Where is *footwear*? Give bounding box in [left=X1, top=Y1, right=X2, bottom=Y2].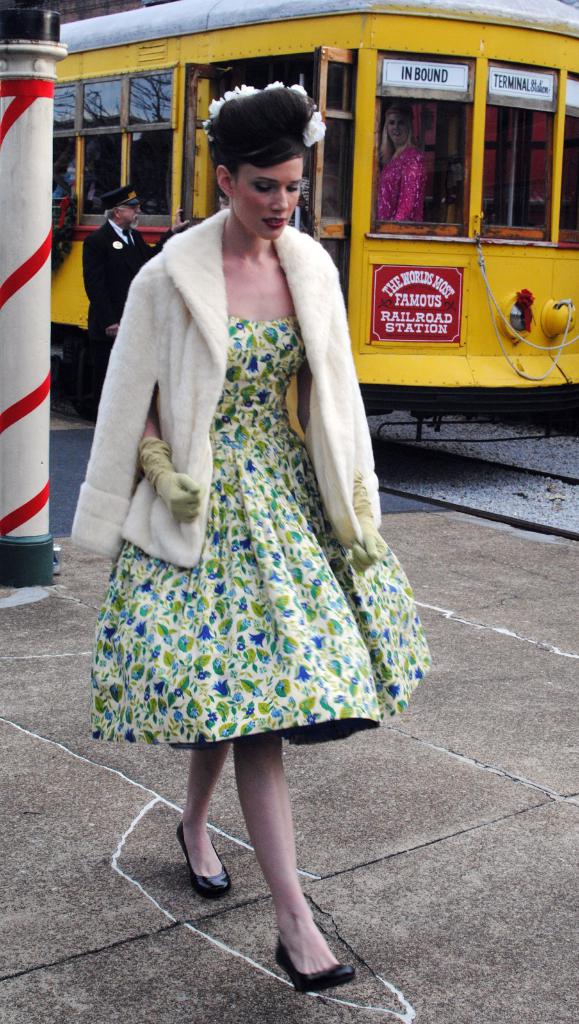
[left=268, top=938, right=354, bottom=998].
